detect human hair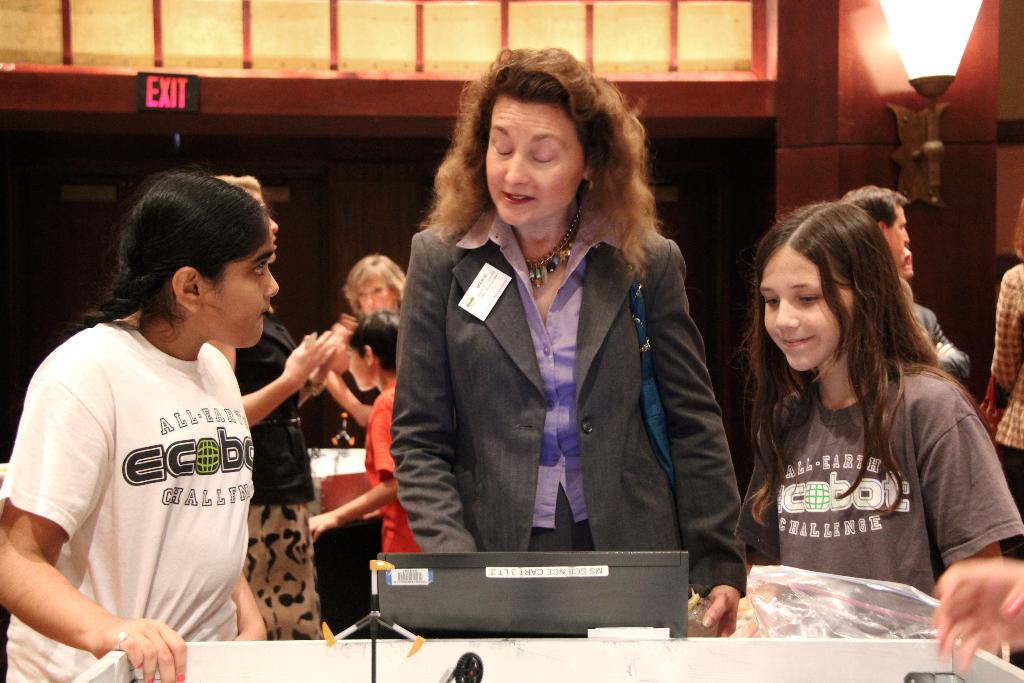
BBox(753, 190, 952, 515)
